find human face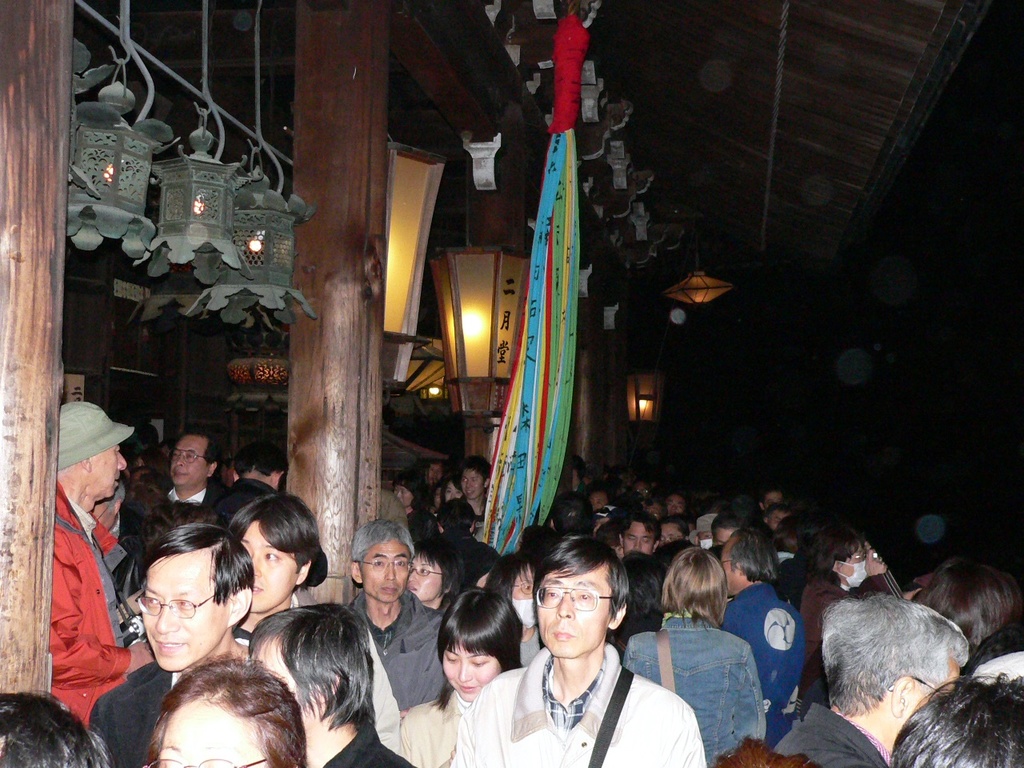
left=770, top=514, right=786, bottom=530
